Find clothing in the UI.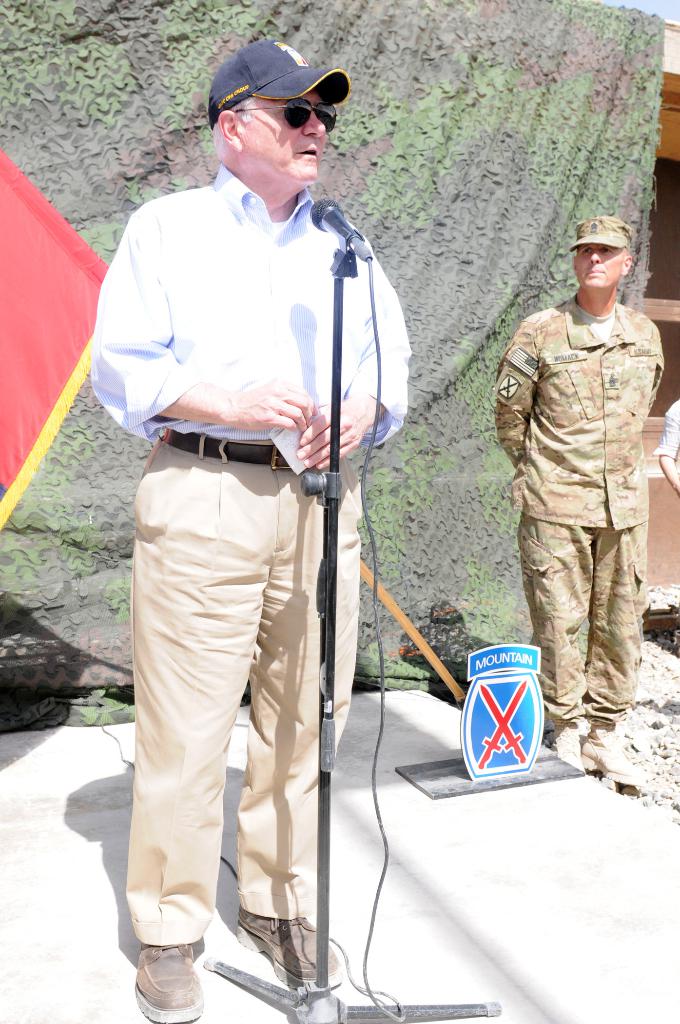
UI element at 85,166,407,952.
